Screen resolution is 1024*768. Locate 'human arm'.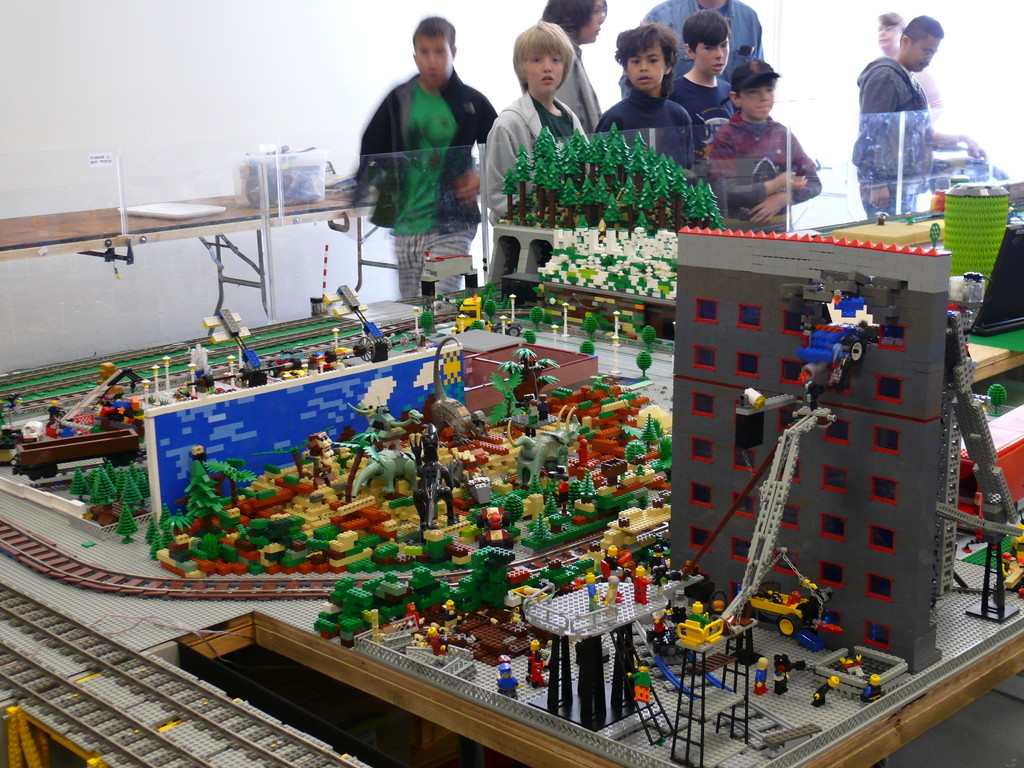
(left=744, top=124, right=820, bottom=223).
